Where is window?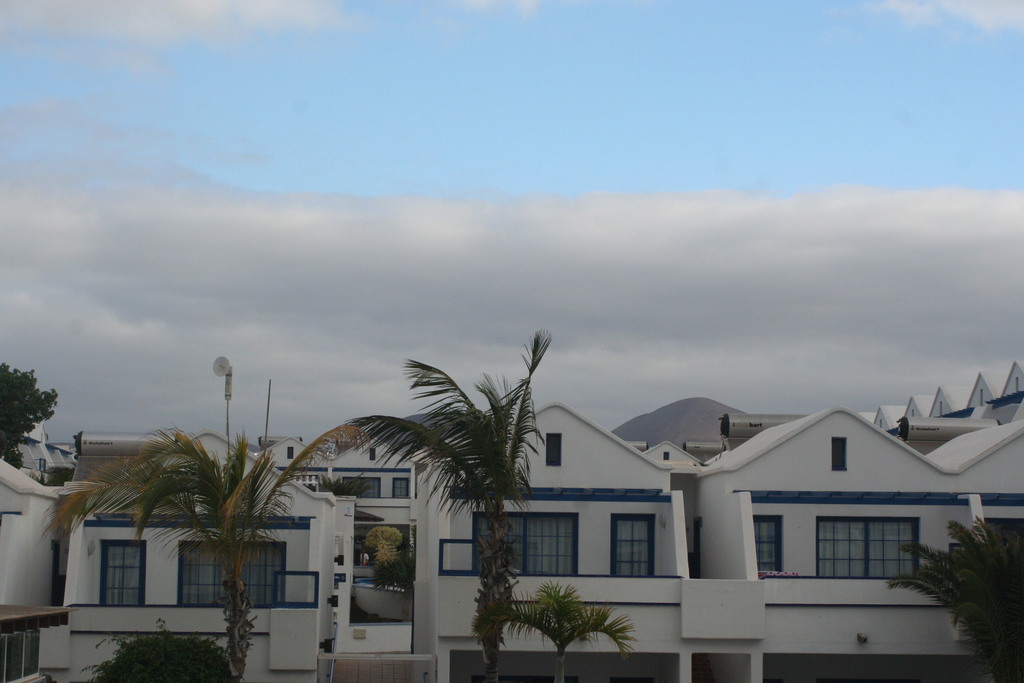
471 515 580 583.
